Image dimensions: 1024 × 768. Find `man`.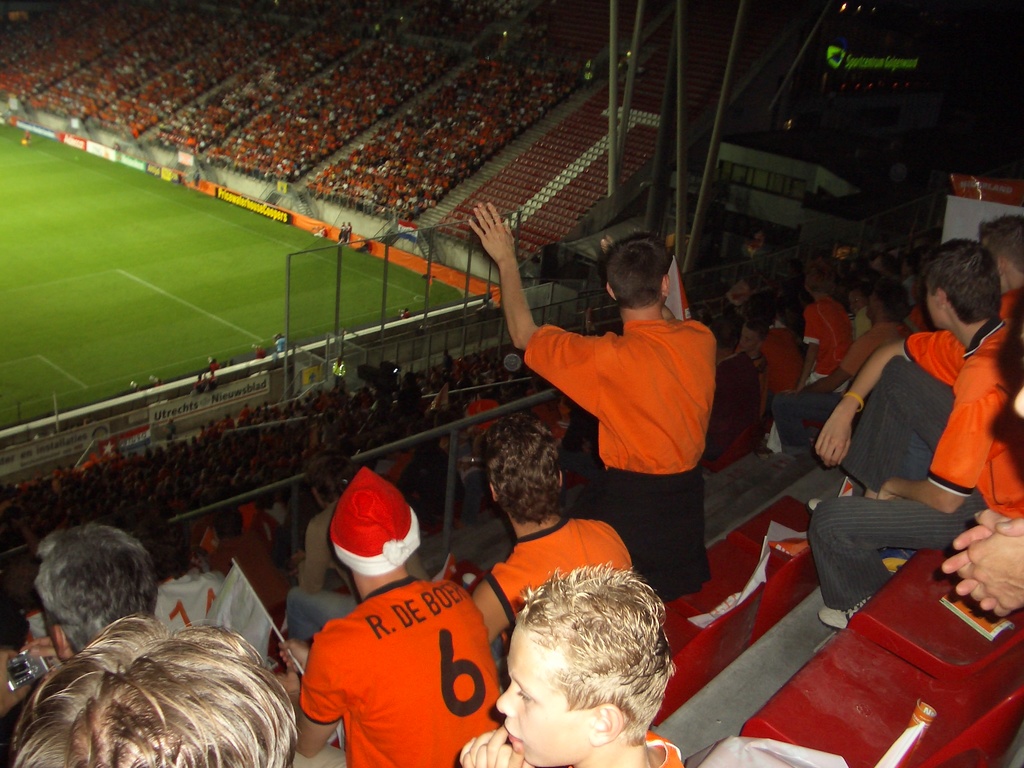
(2, 522, 163, 767).
